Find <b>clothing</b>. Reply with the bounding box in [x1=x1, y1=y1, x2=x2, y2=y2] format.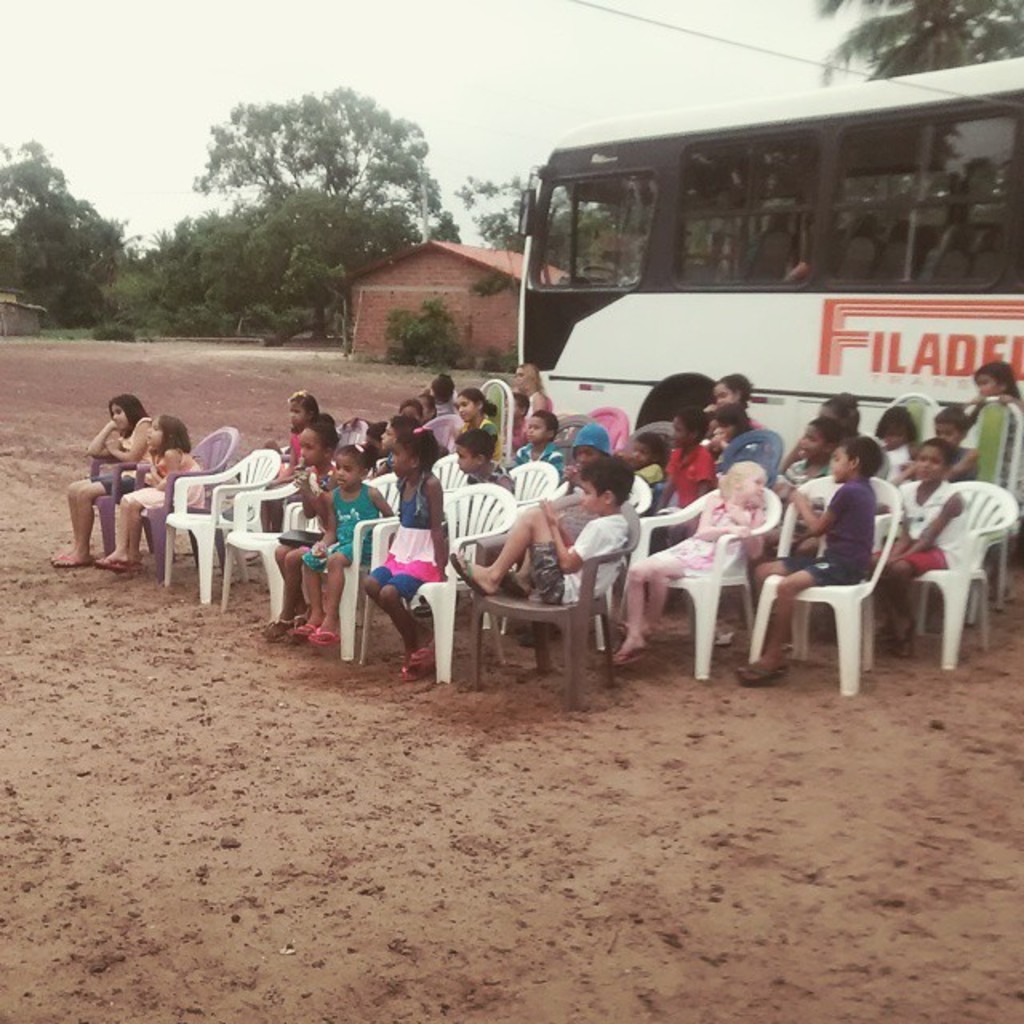
[x1=477, y1=414, x2=498, y2=438].
